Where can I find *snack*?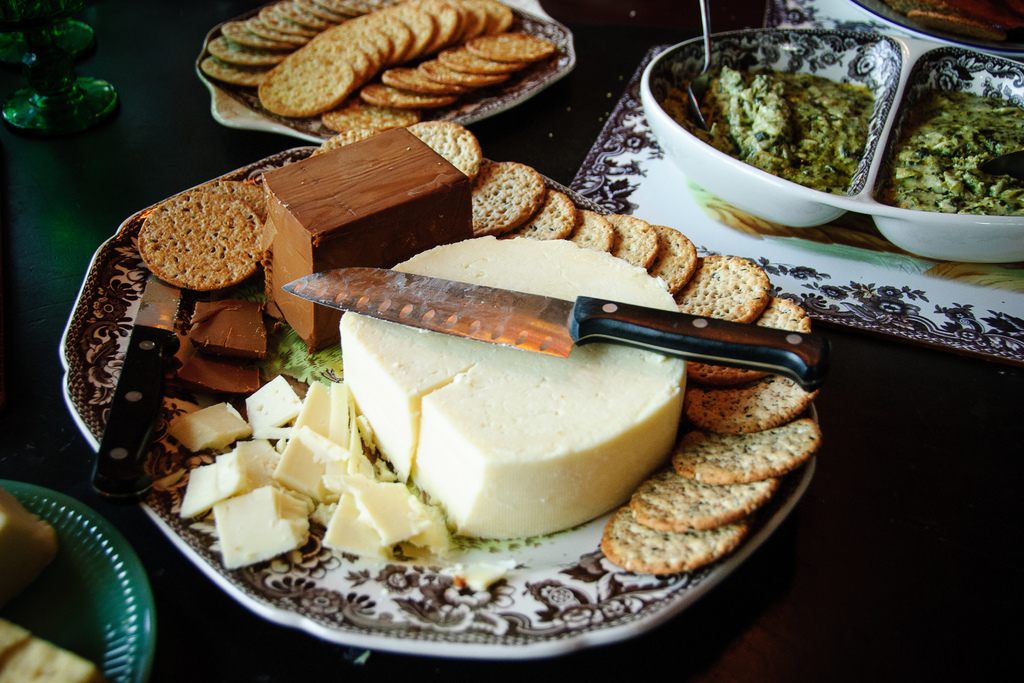
You can find it at 601,211,655,268.
